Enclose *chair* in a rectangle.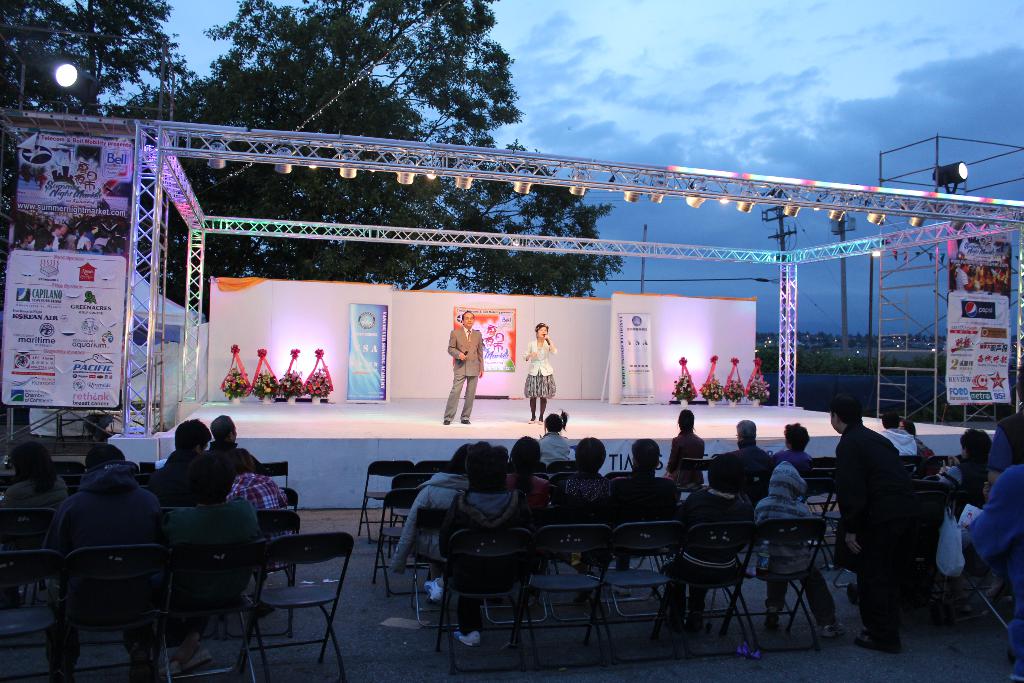
<bbox>476, 506, 548, 623</bbox>.
